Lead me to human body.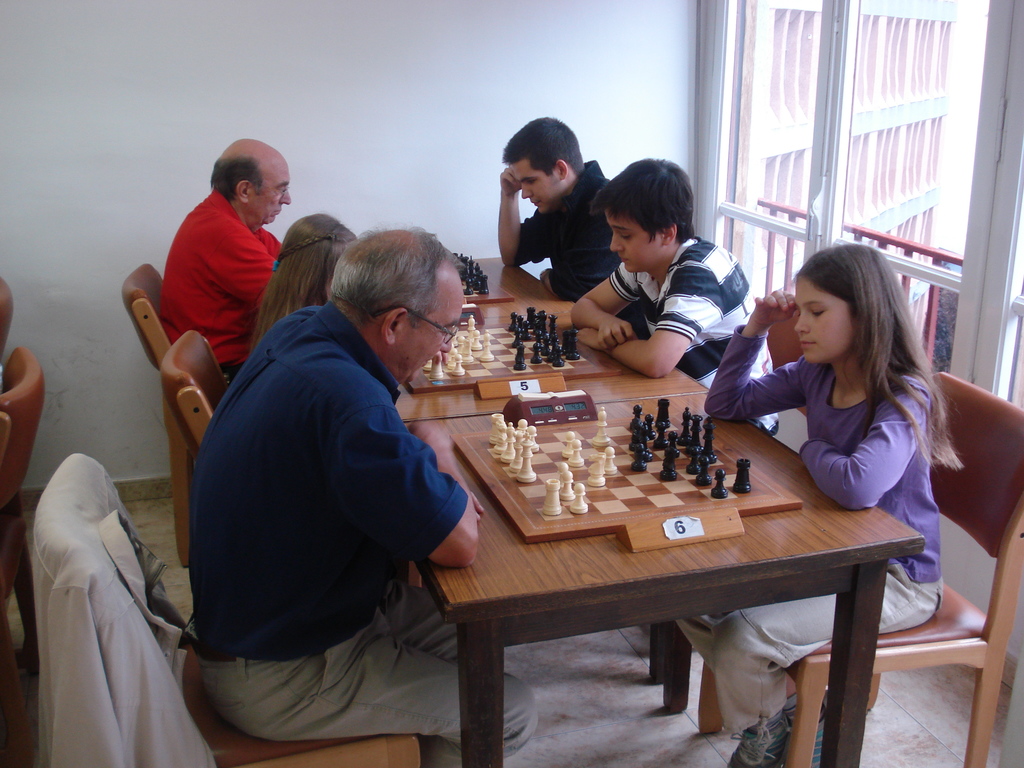
Lead to {"left": 153, "top": 138, "right": 294, "bottom": 384}.
